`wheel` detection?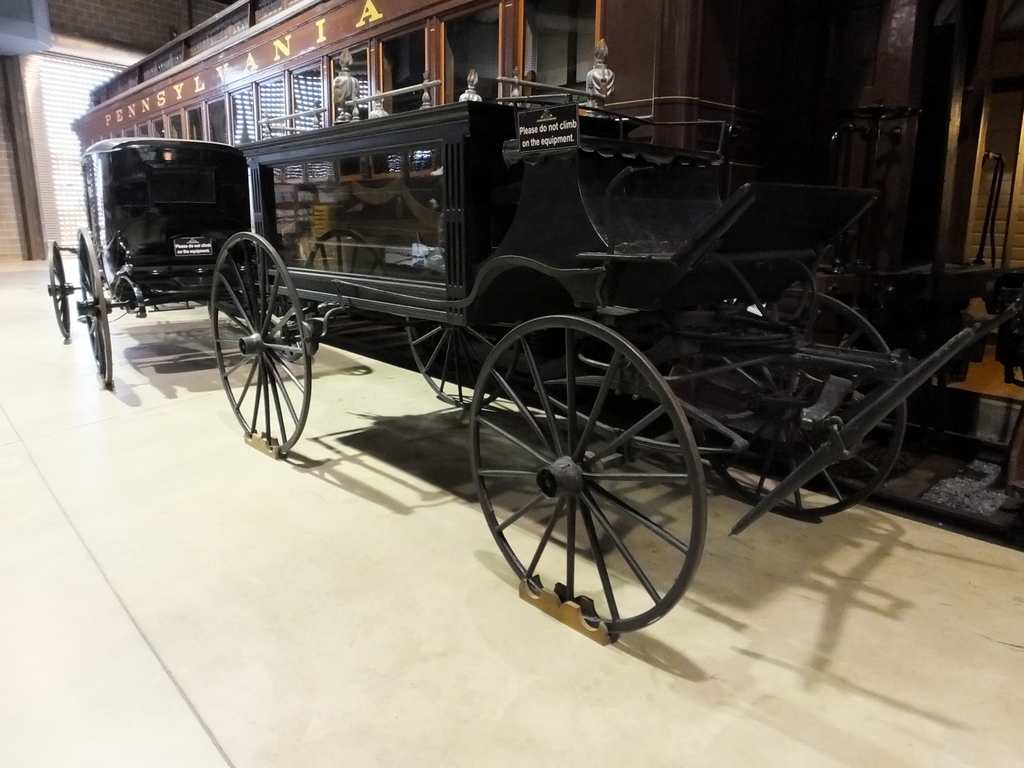
407 316 521 411
